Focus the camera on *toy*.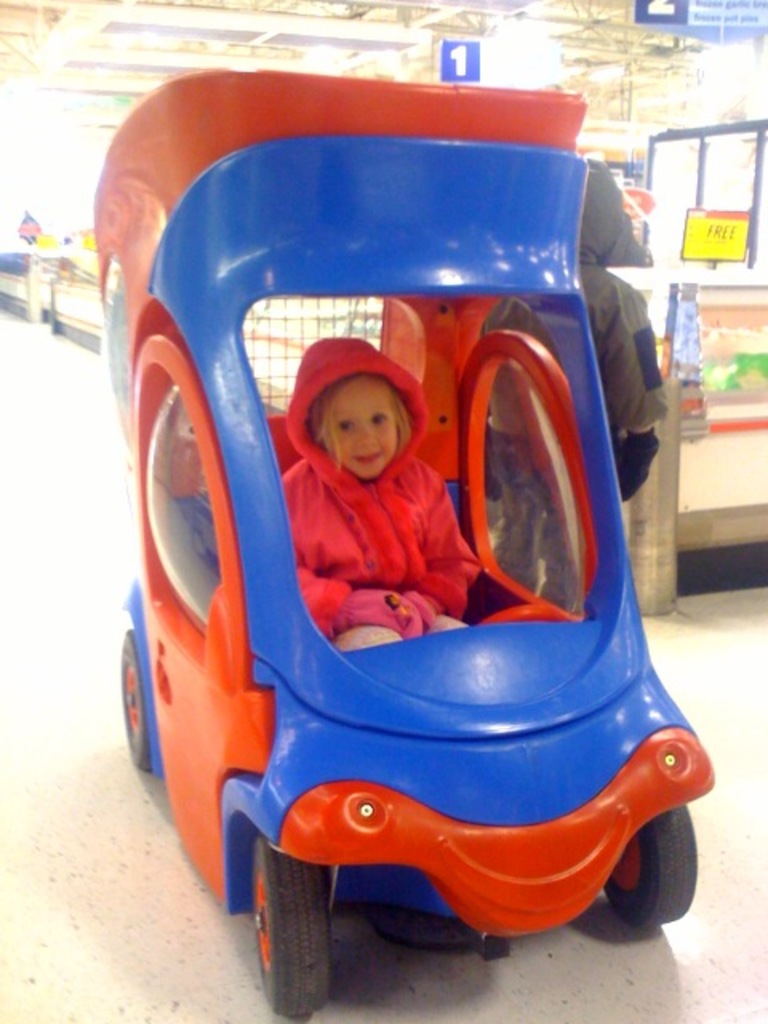
Focus region: 587:107:766:637.
